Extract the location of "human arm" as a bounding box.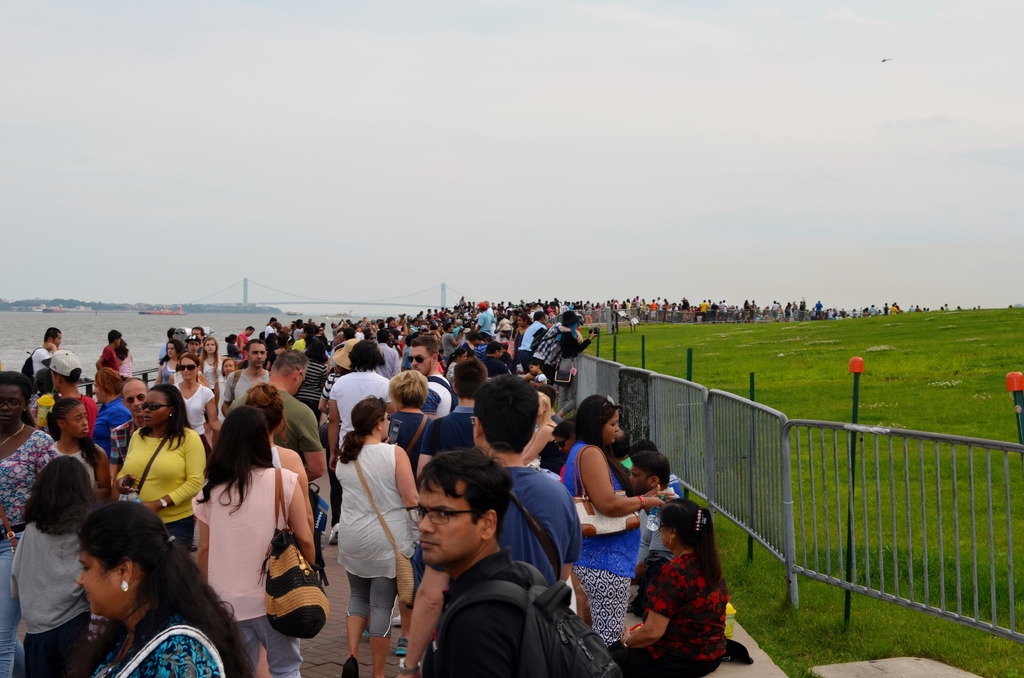
region(327, 385, 341, 471).
